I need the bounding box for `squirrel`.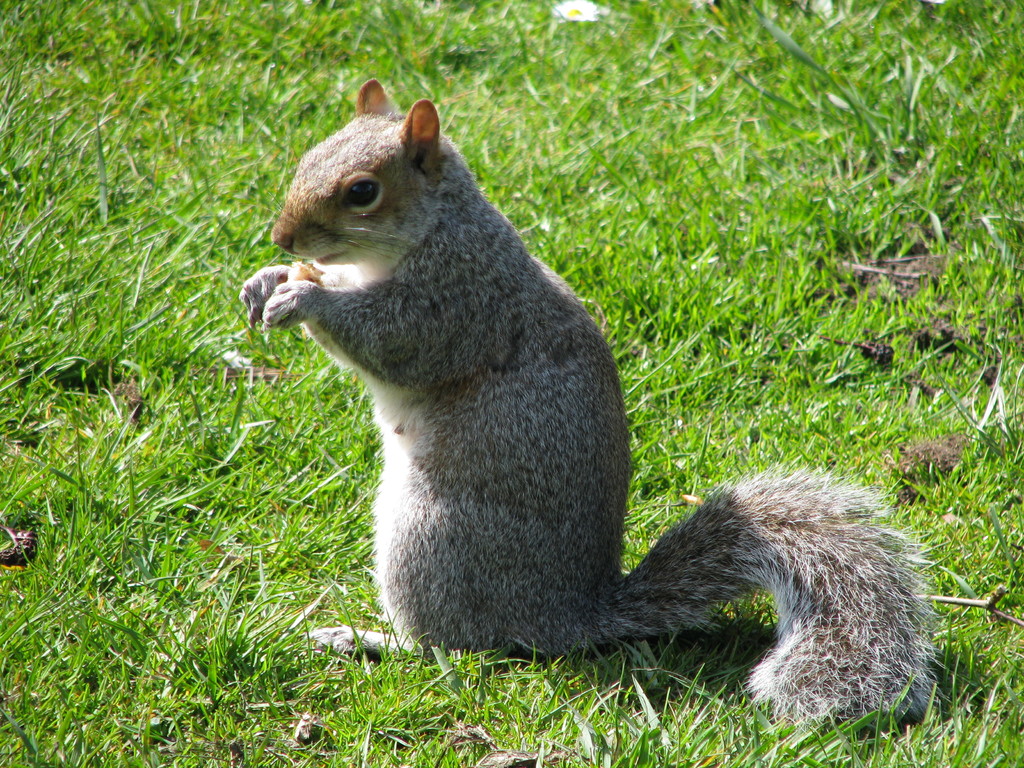
Here it is: <box>237,79,952,724</box>.
